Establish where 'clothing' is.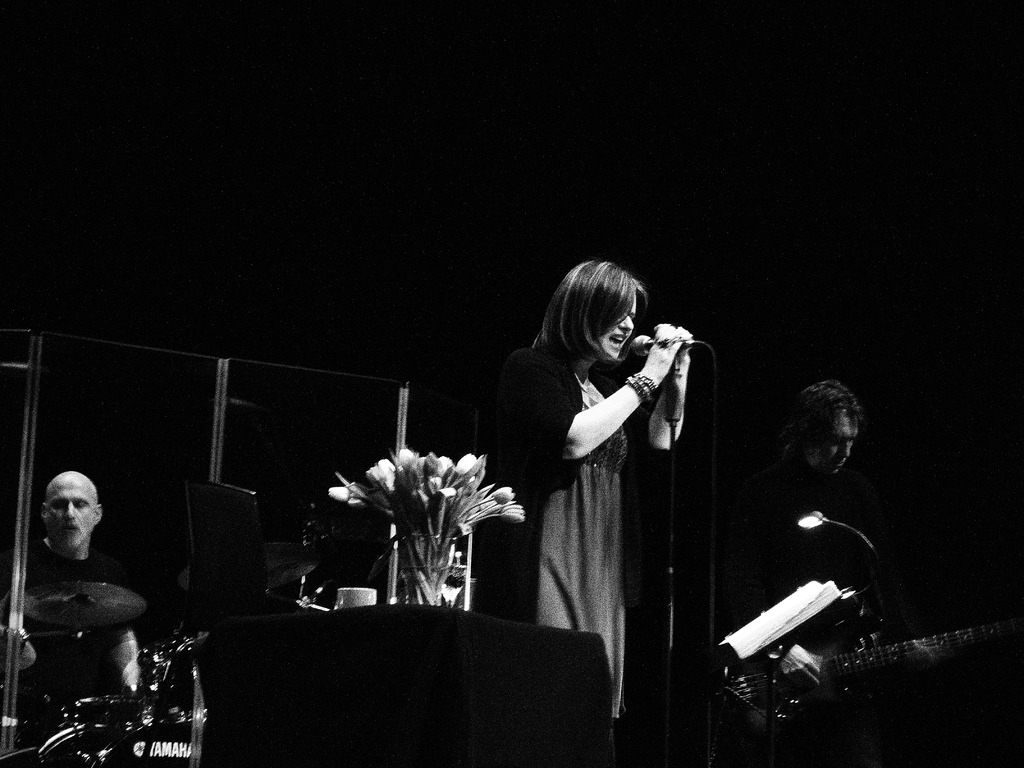
Established at box=[765, 467, 898, 652].
